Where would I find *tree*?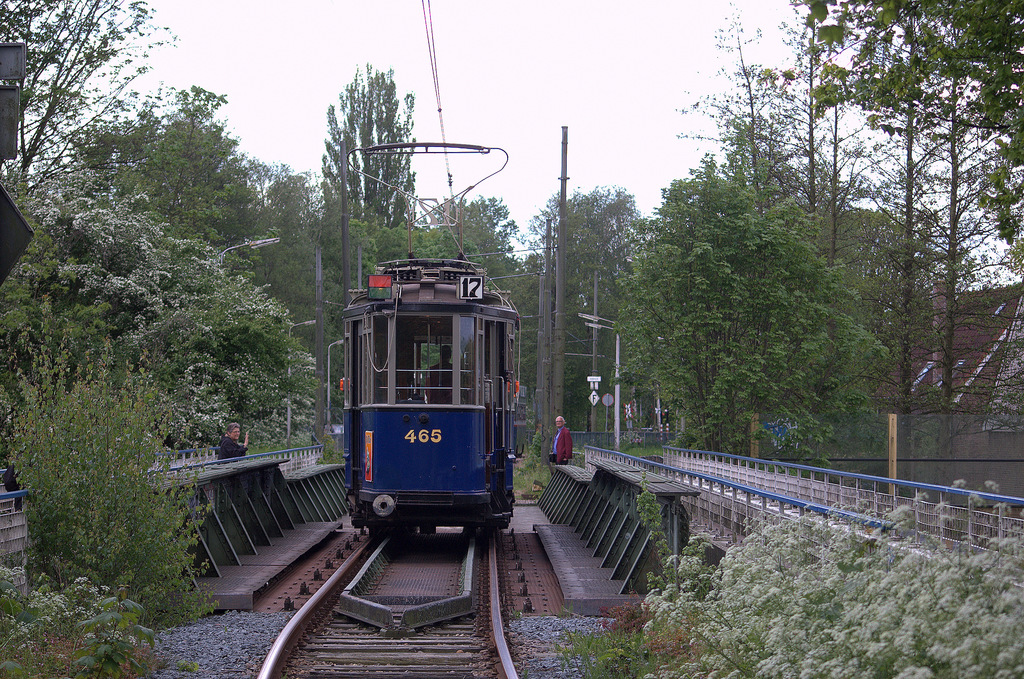
At BBox(6, 166, 335, 452).
